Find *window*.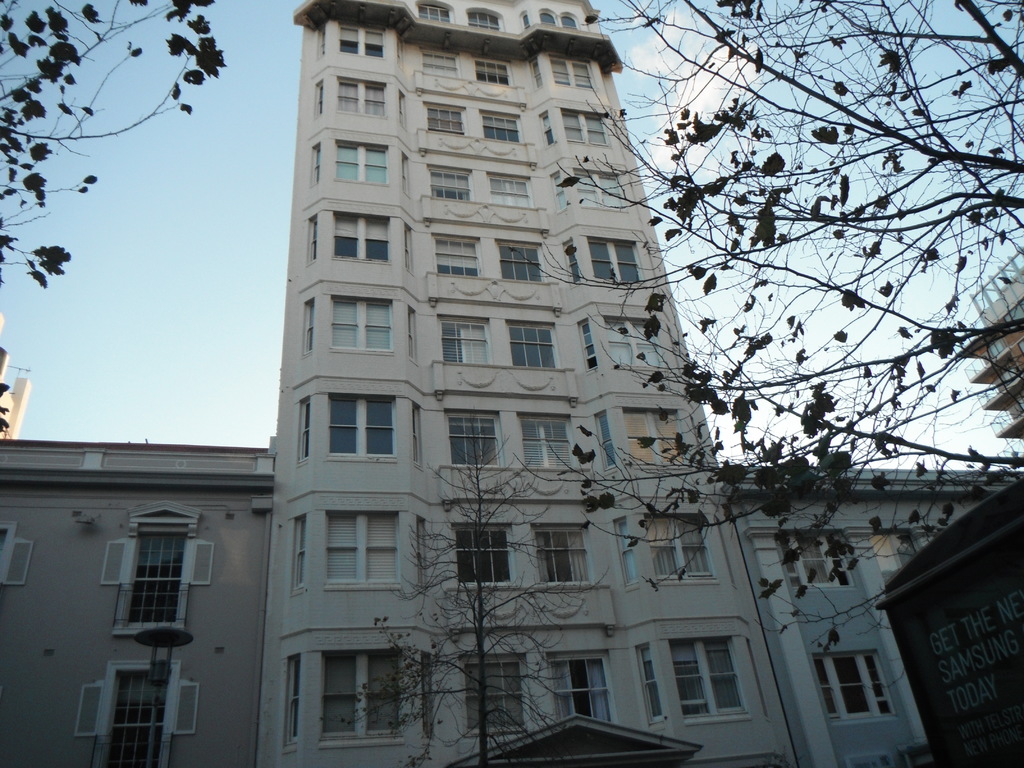
{"x1": 521, "y1": 413, "x2": 578, "y2": 471}.
